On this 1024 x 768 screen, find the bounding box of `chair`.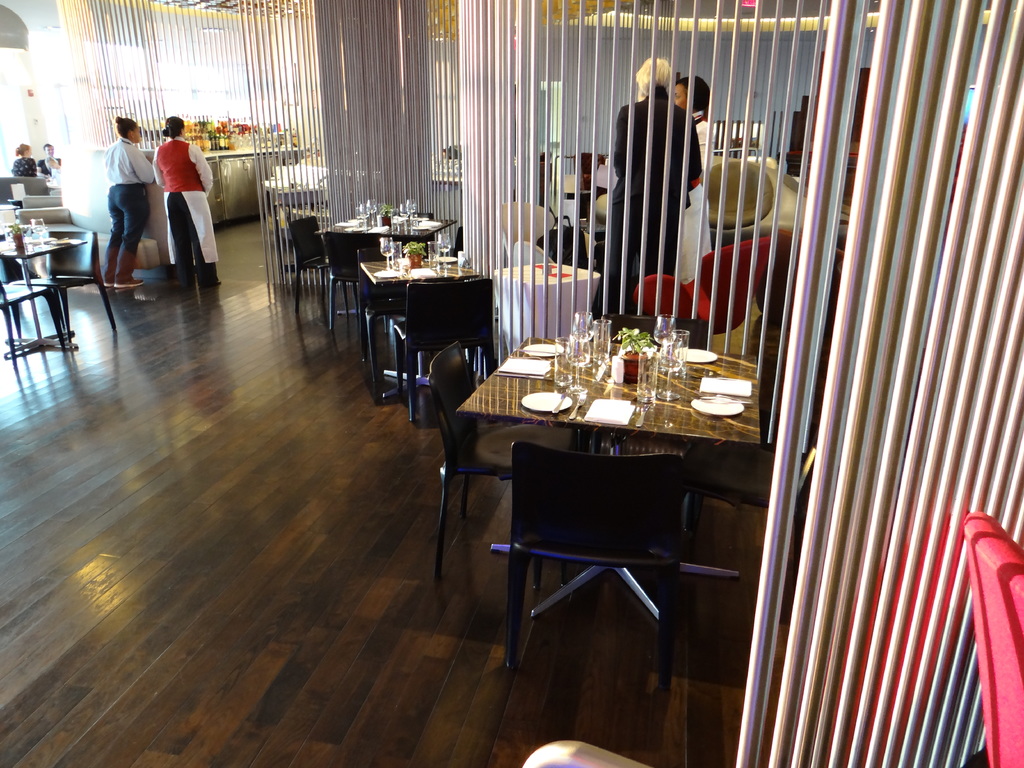
Bounding box: (358, 246, 417, 393).
